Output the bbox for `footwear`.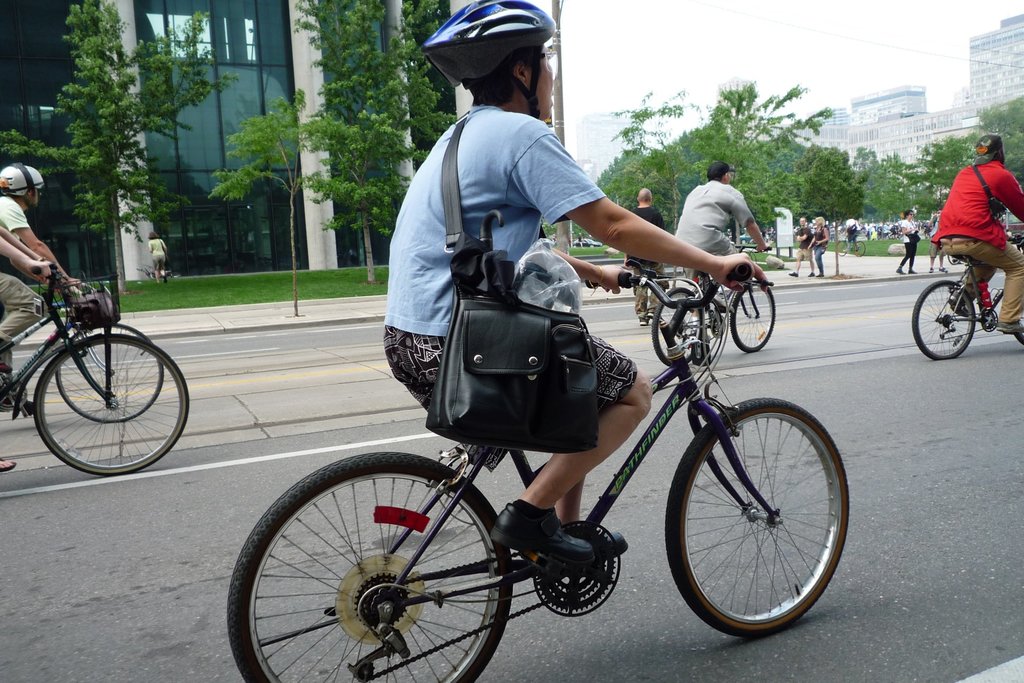
(x1=13, y1=400, x2=37, y2=415).
